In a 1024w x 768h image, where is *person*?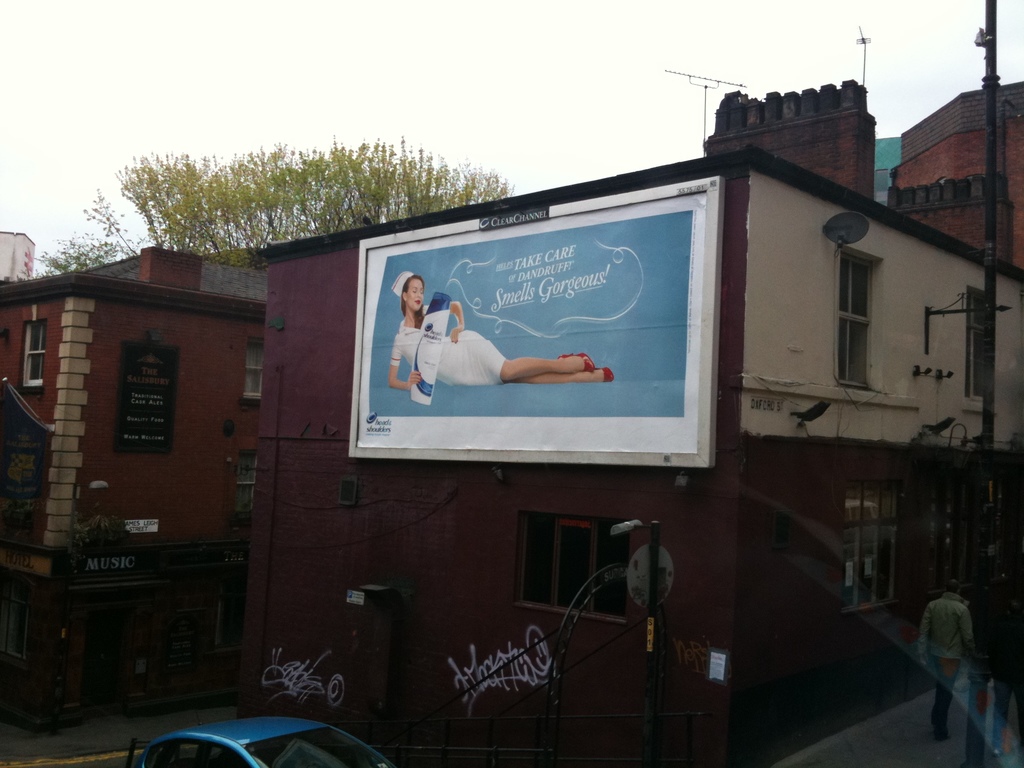
929 584 1000 726.
